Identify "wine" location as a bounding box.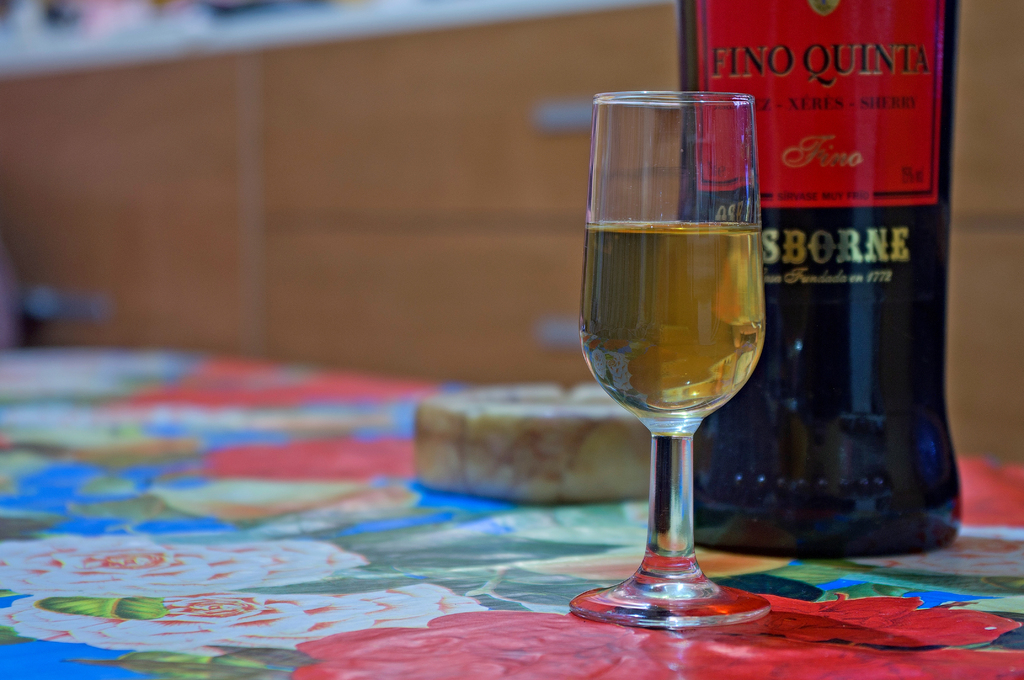
crop(671, 0, 964, 565).
